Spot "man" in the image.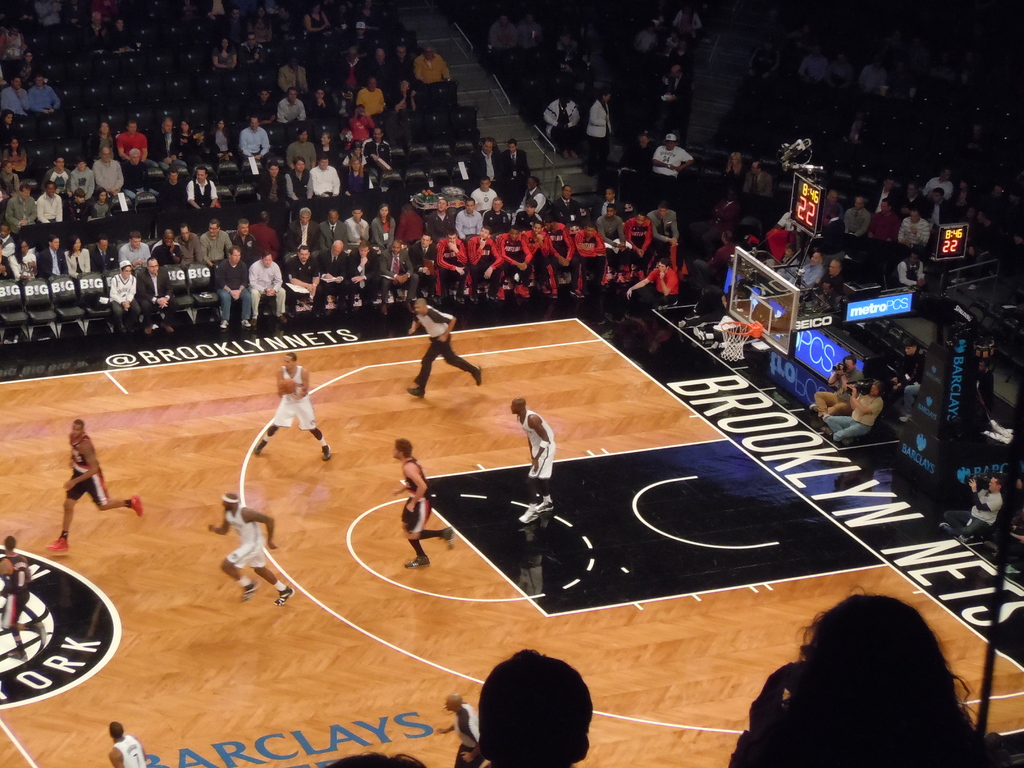
"man" found at [899,207,929,246].
